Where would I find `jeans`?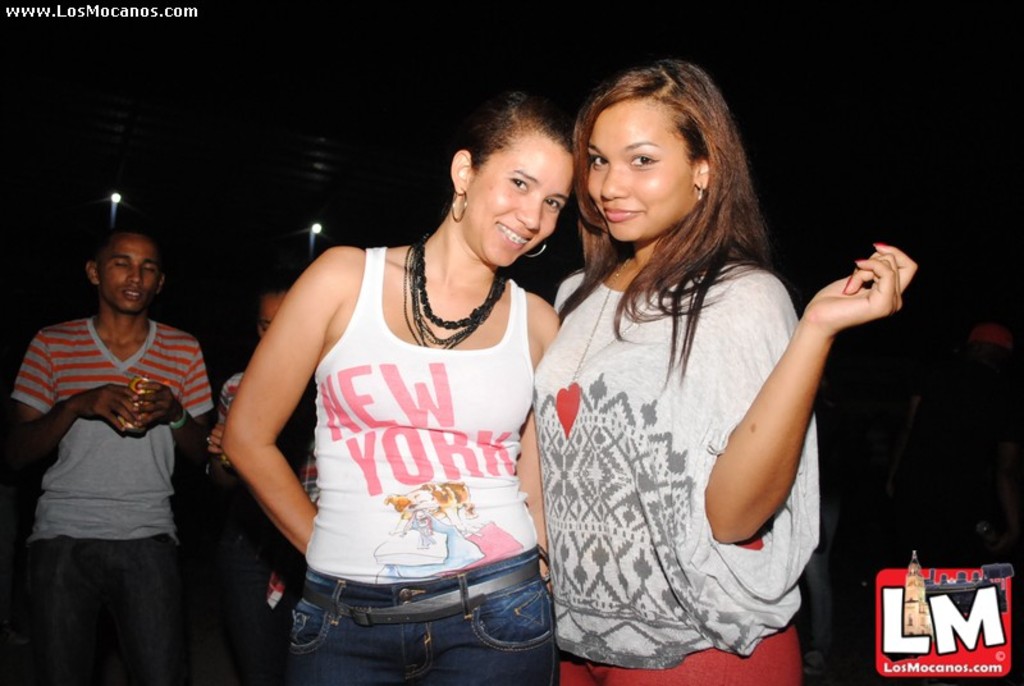
At Rect(0, 535, 188, 685).
